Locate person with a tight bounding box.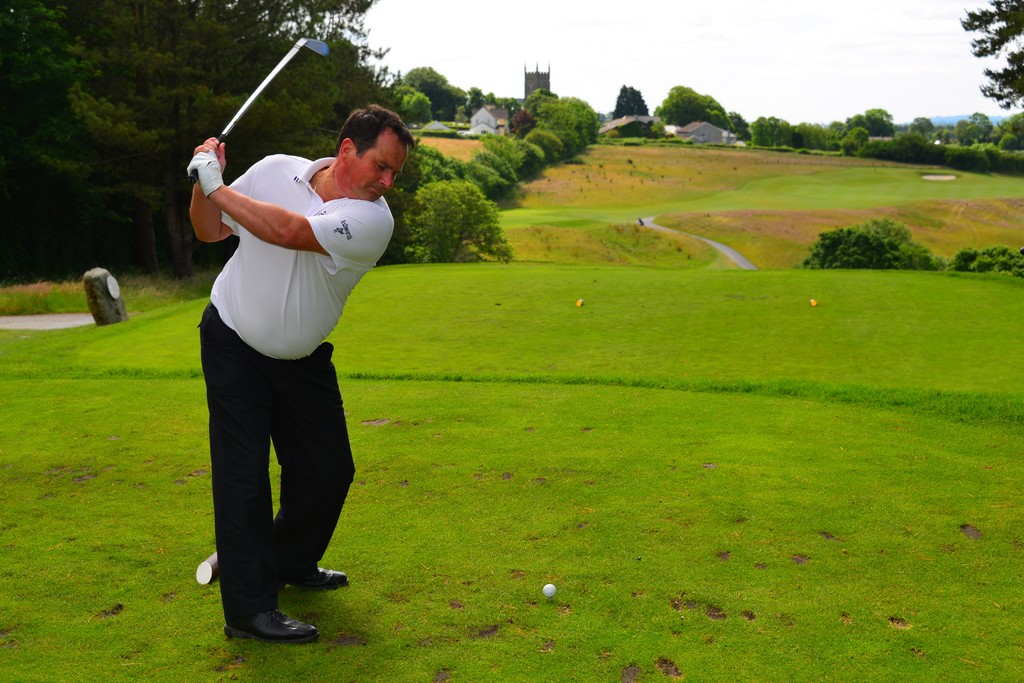
[x1=191, y1=113, x2=412, y2=642].
